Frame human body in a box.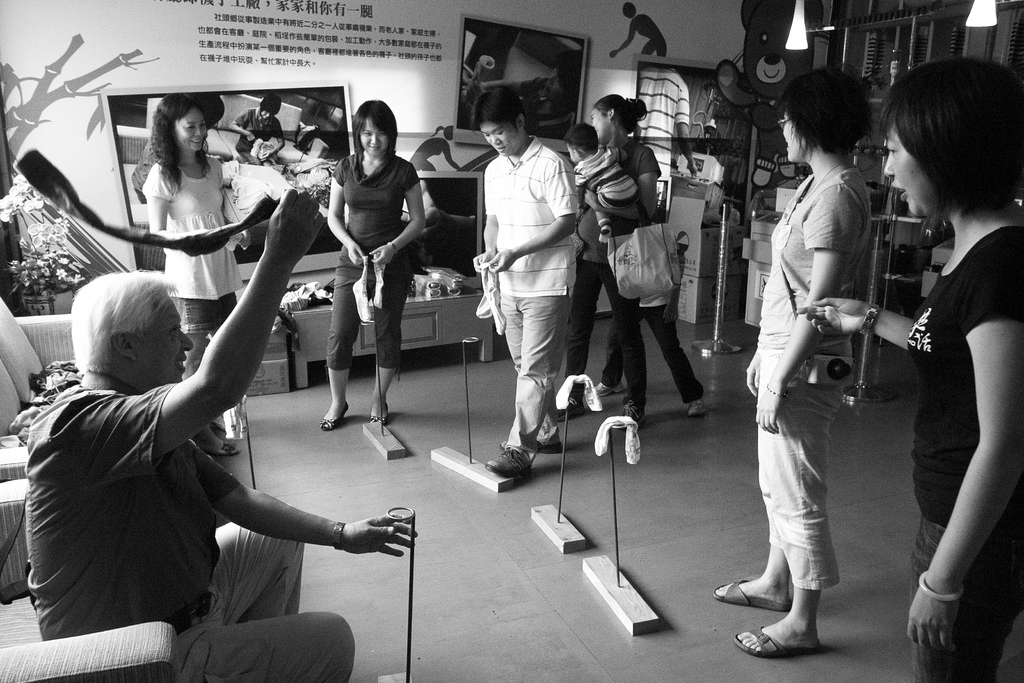
(left=575, top=150, right=648, bottom=244).
